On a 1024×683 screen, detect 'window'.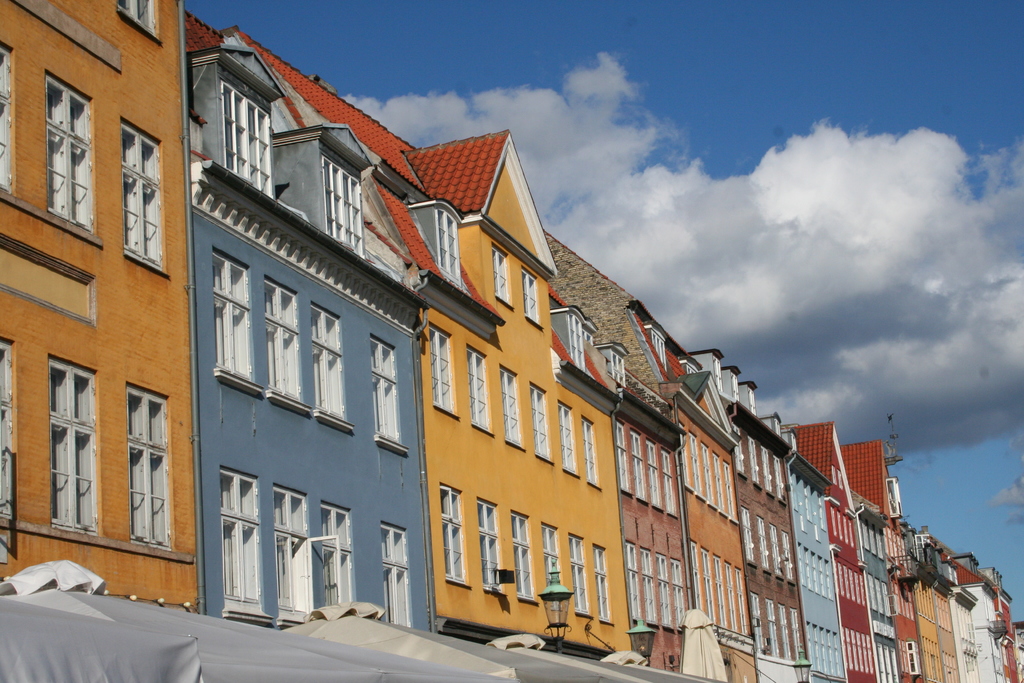
bbox(321, 502, 349, 606).
